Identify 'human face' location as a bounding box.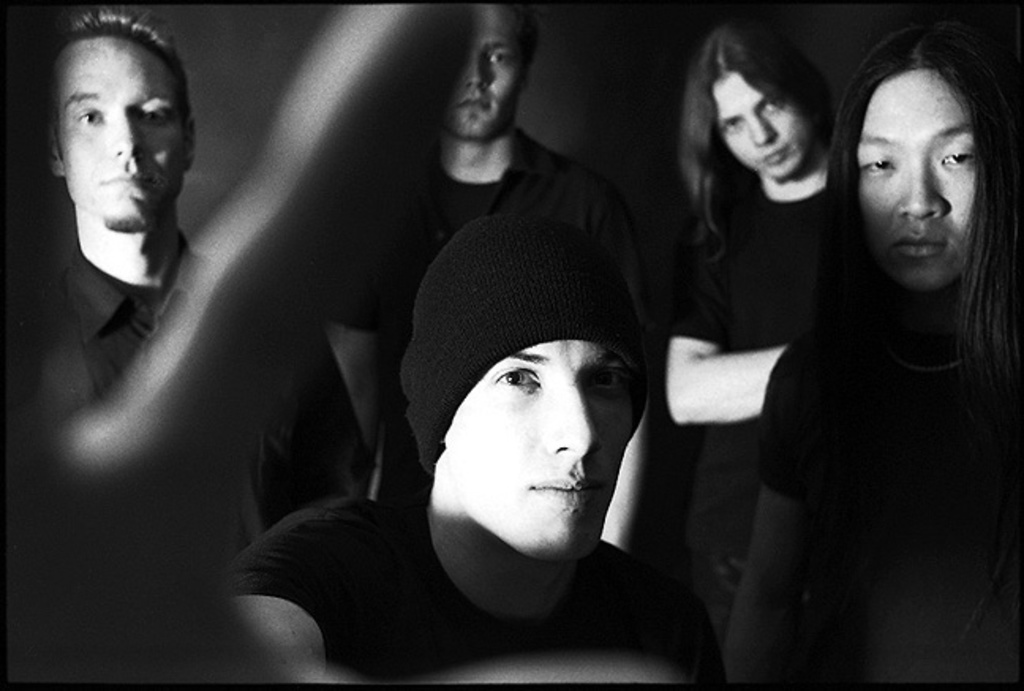
bbox=[706, 66, 814, 191].
